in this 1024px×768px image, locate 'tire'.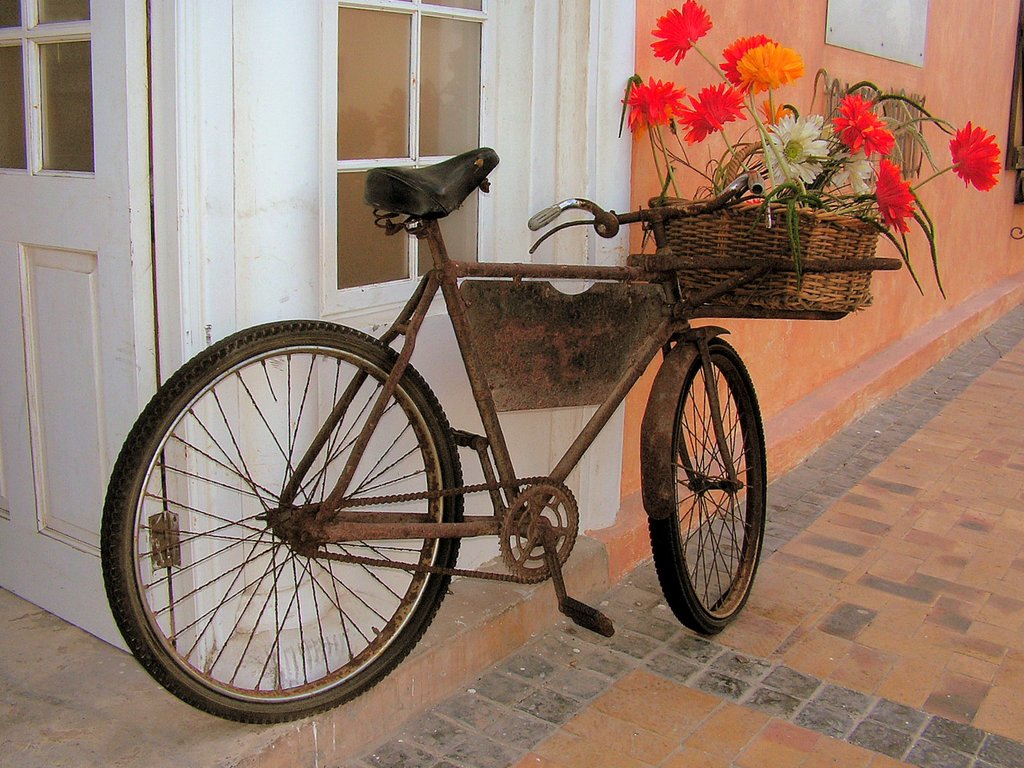
Bounding box: BBox(118, 307, 458, 724).
